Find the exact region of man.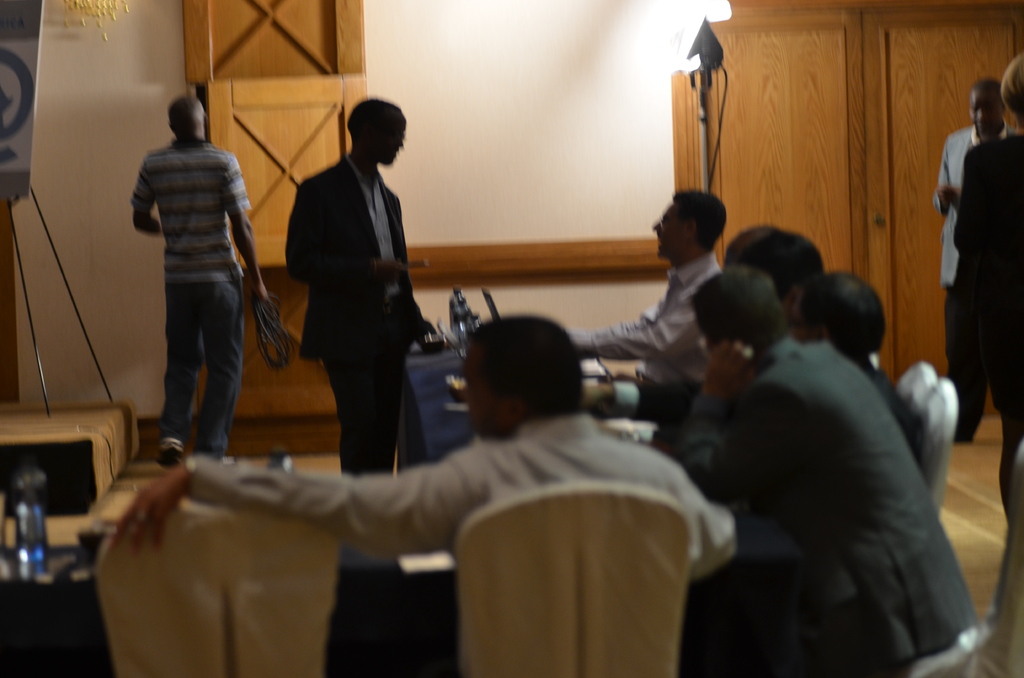
Exact region: [130,95,273,462].
